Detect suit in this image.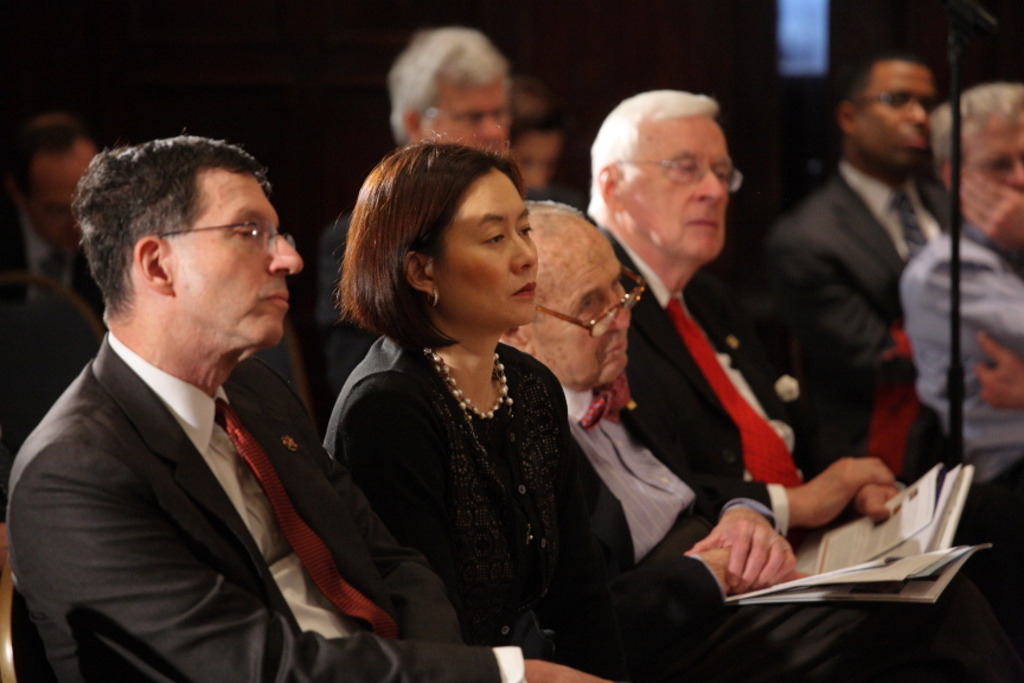
Detection: BBox(2, 221, 414, 678).
